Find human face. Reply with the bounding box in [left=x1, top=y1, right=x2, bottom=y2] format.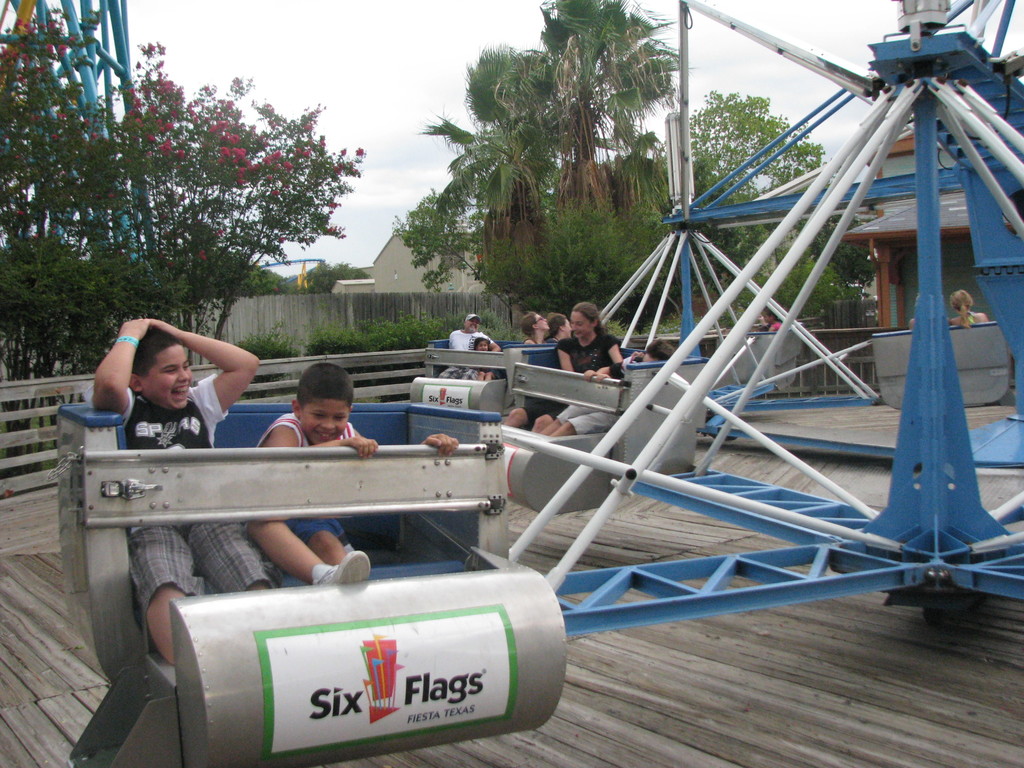
[left=468, top=315, right=479, bottom=329].
